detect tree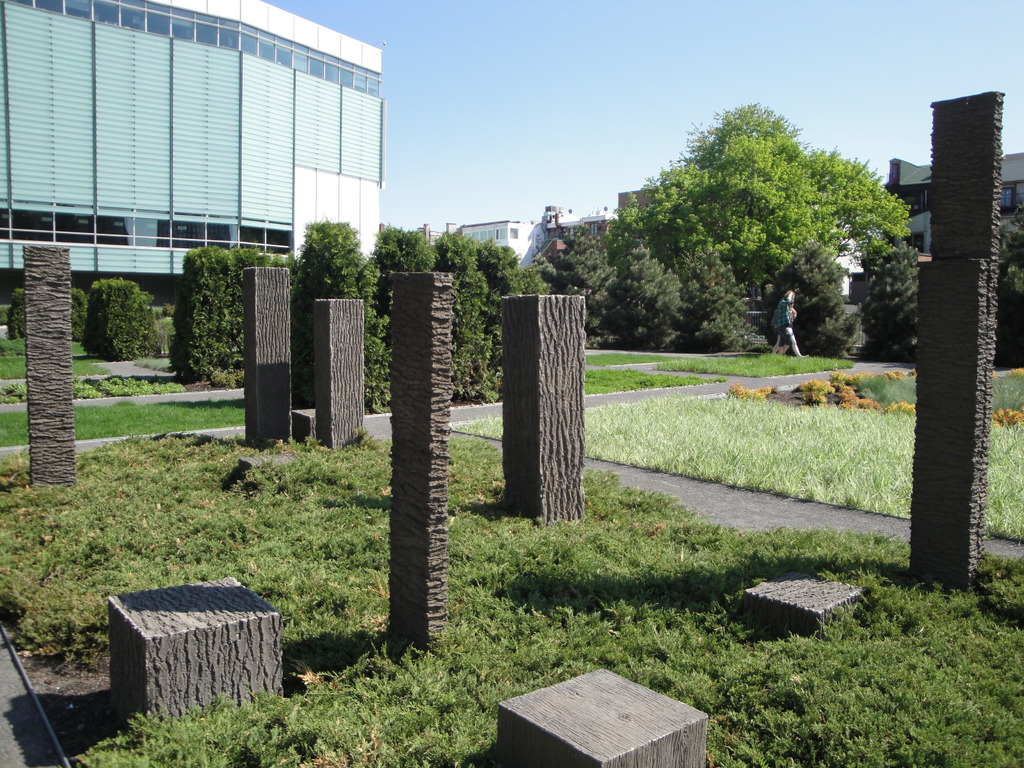
(left=515, top=250, right=559, bottom=301)
